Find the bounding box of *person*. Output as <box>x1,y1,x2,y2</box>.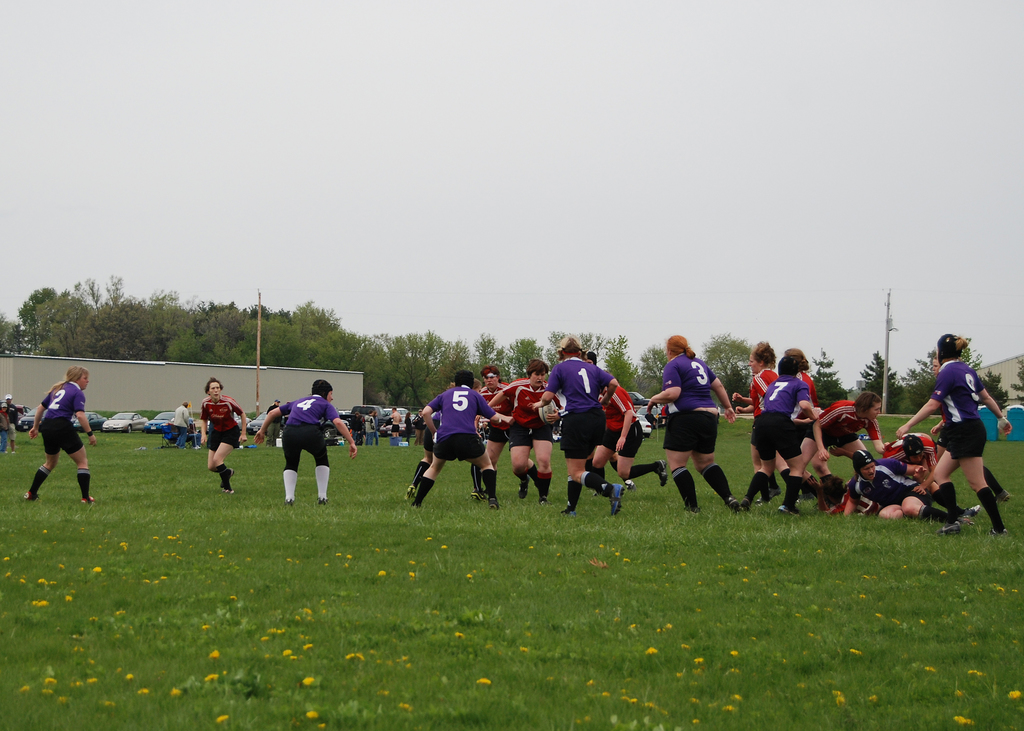
<box>802,385,890,471</box>.
